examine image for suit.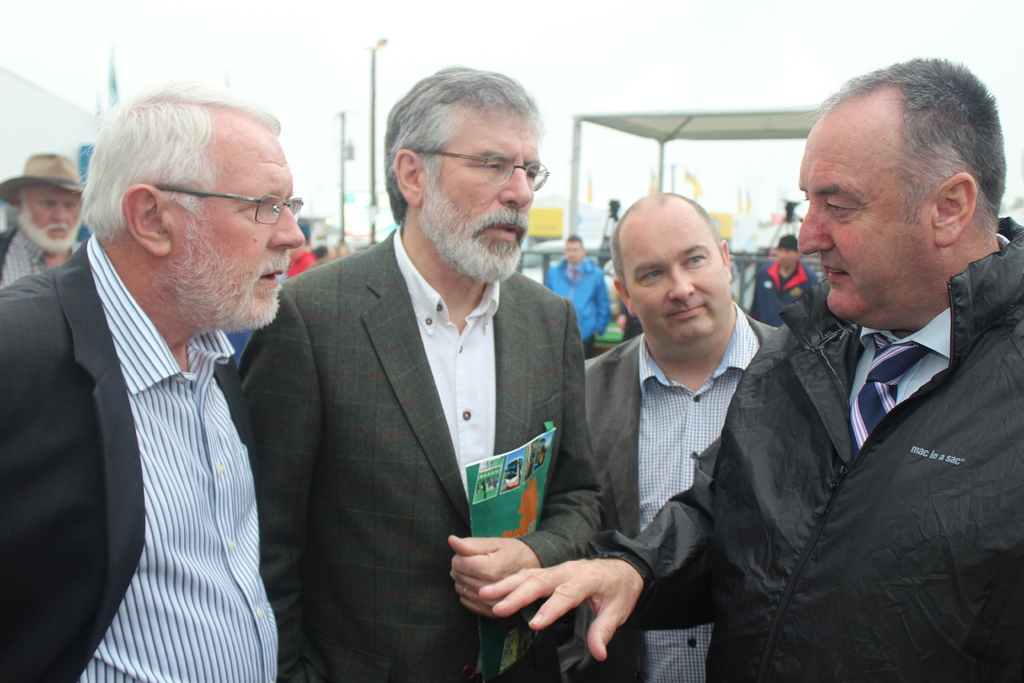
Examination result: [left=259, top=142, right=604, bottom=664].
